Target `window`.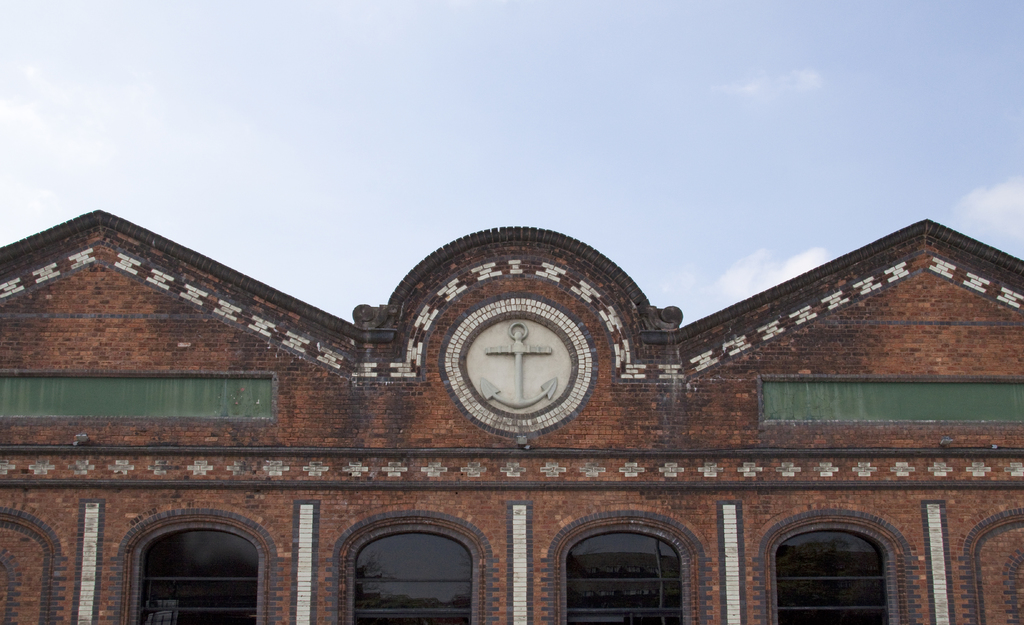
Target region: {"left": 566, "top": 532, "right": 687, "bottom": 624}.
